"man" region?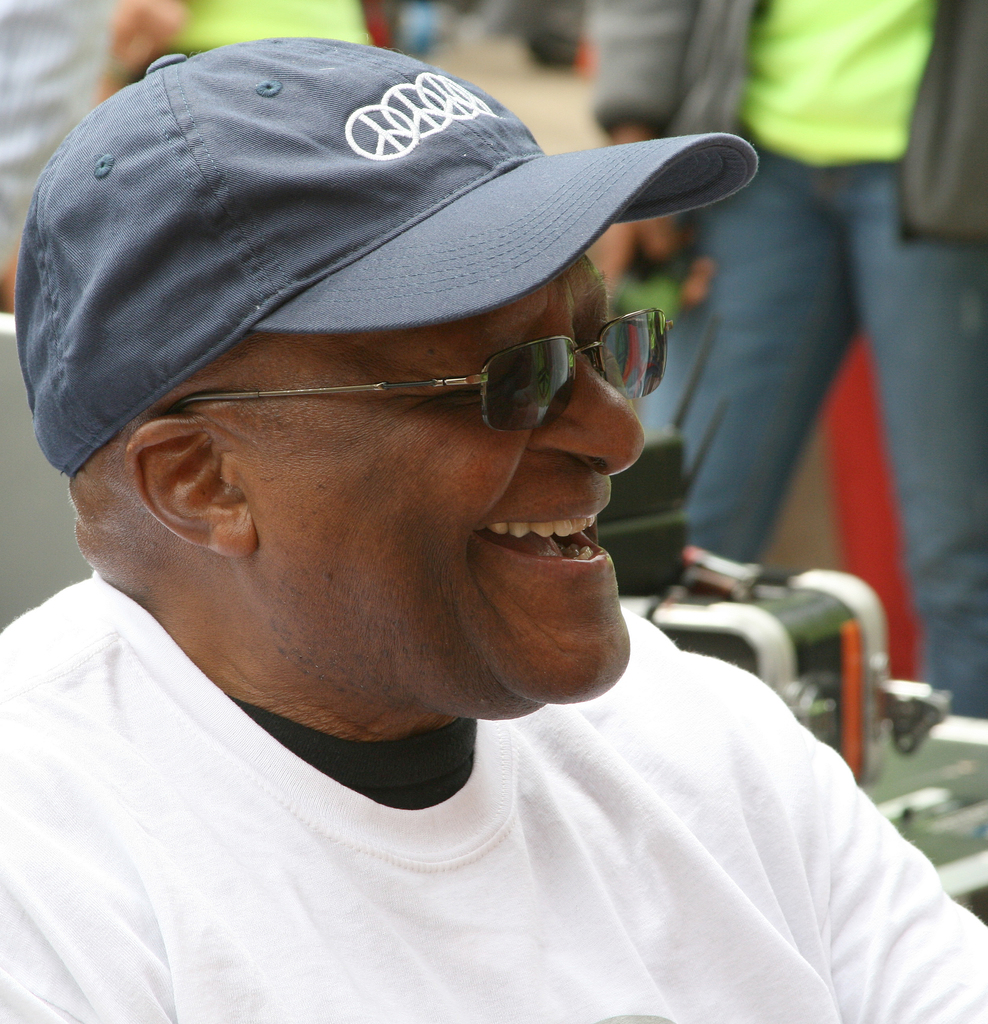
[587,0,987,722]
